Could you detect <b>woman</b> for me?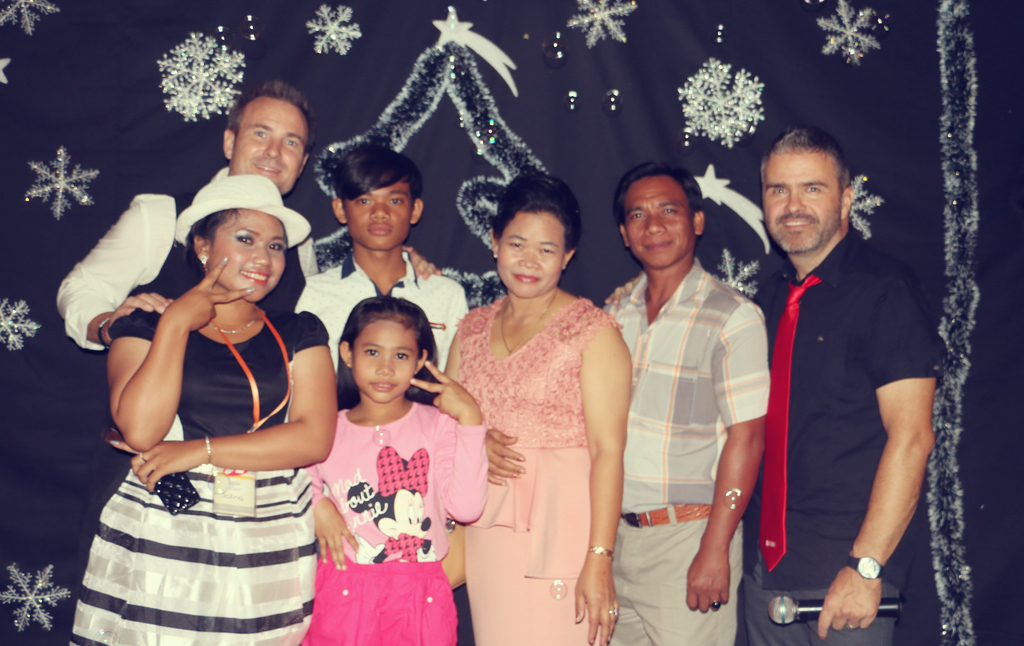
Detection result: l=439, t=193, r=645, b=638.
